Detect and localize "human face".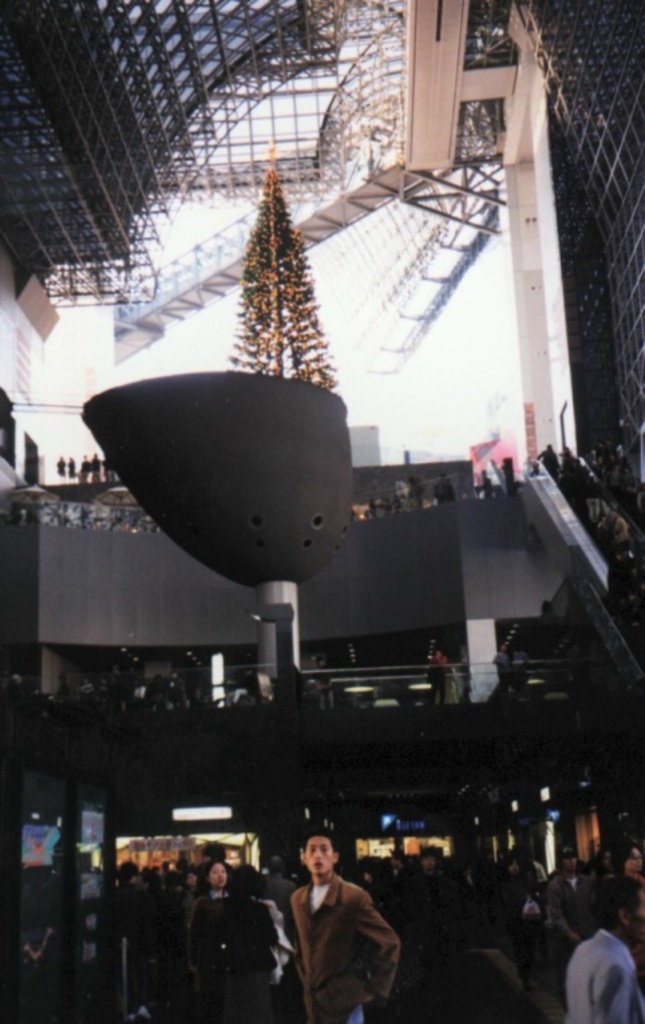
Localized at detection(385, 853, 401, 869).
